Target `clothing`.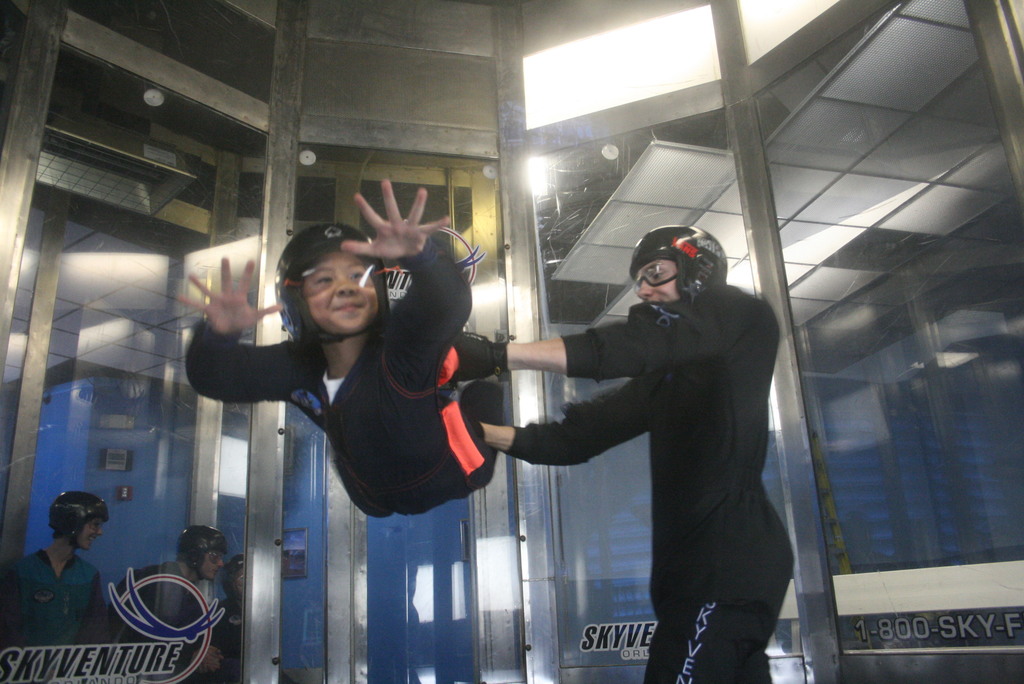
Target region: bbox=(190, 596, 244, 683).
